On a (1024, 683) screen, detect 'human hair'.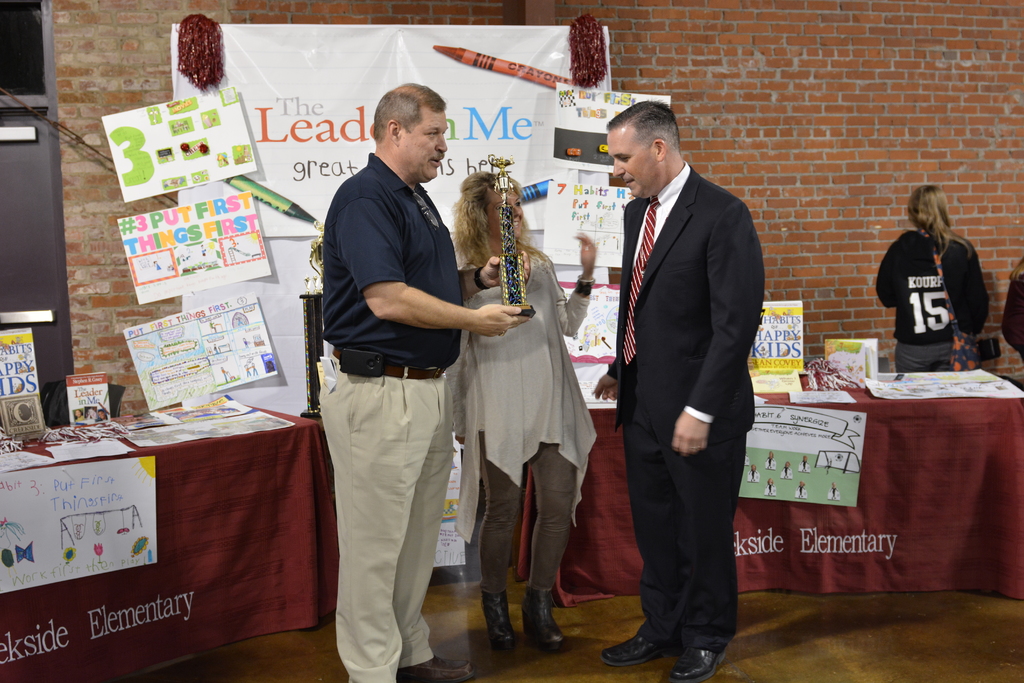
(371, 82, 449, 159).
